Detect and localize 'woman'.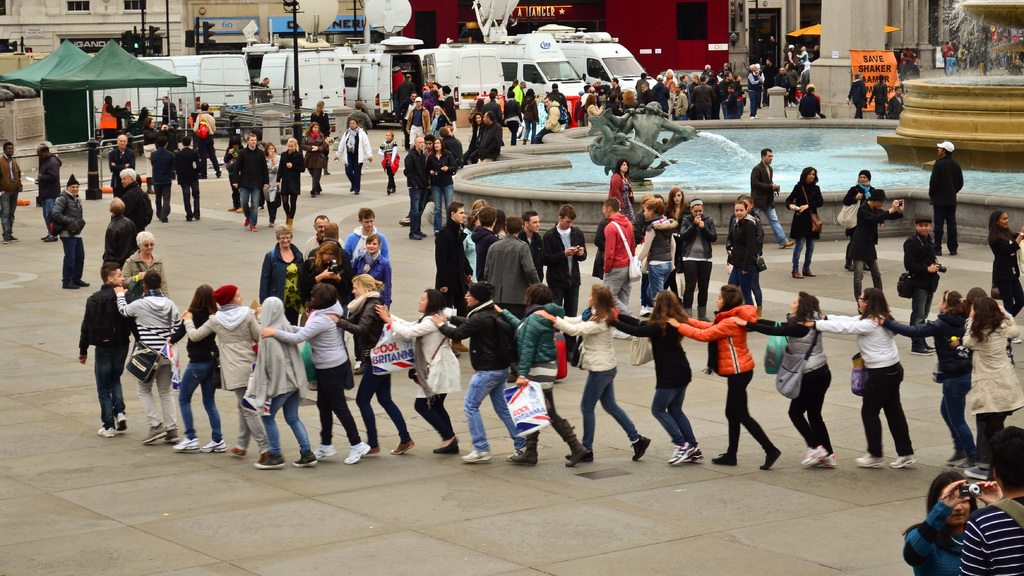
Localized at BBox(252, 297, 316, 471).
